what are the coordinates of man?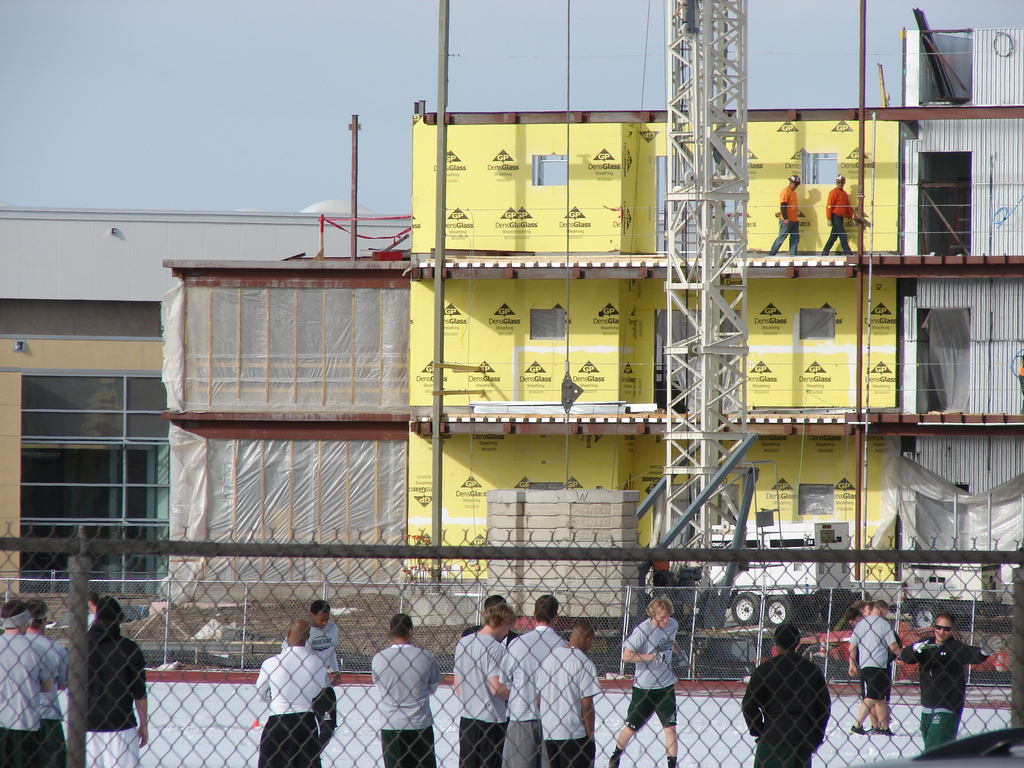
detection(255, 618, 326, 767).
